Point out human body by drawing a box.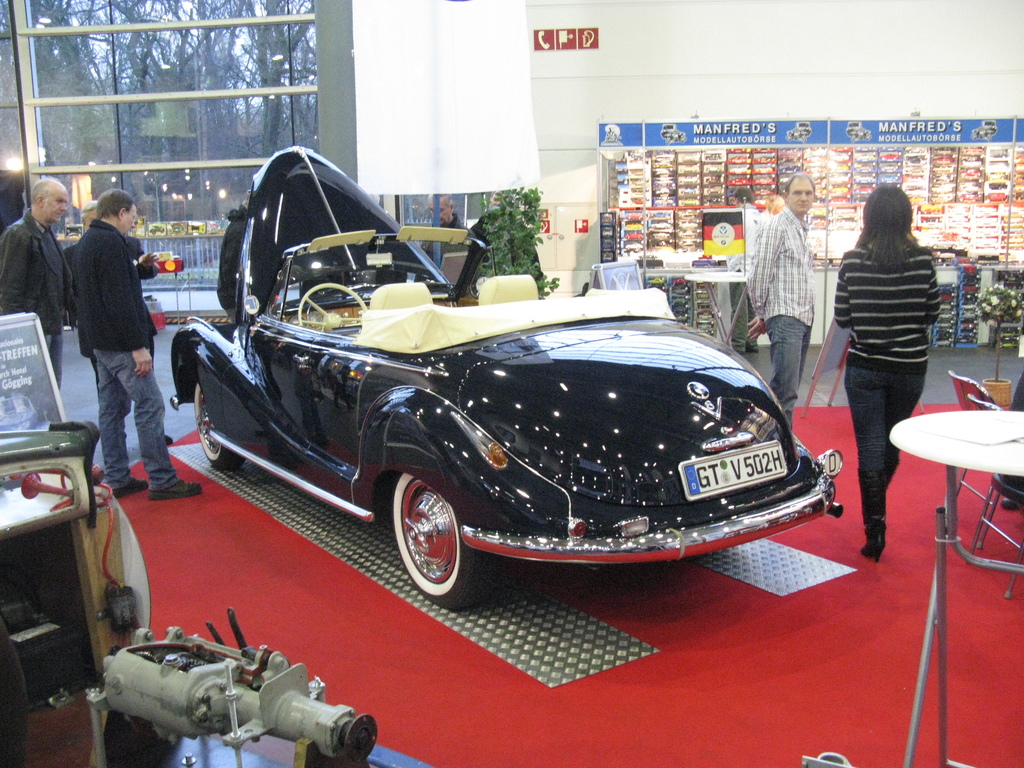
BBox(0, 177, 72, 390).
